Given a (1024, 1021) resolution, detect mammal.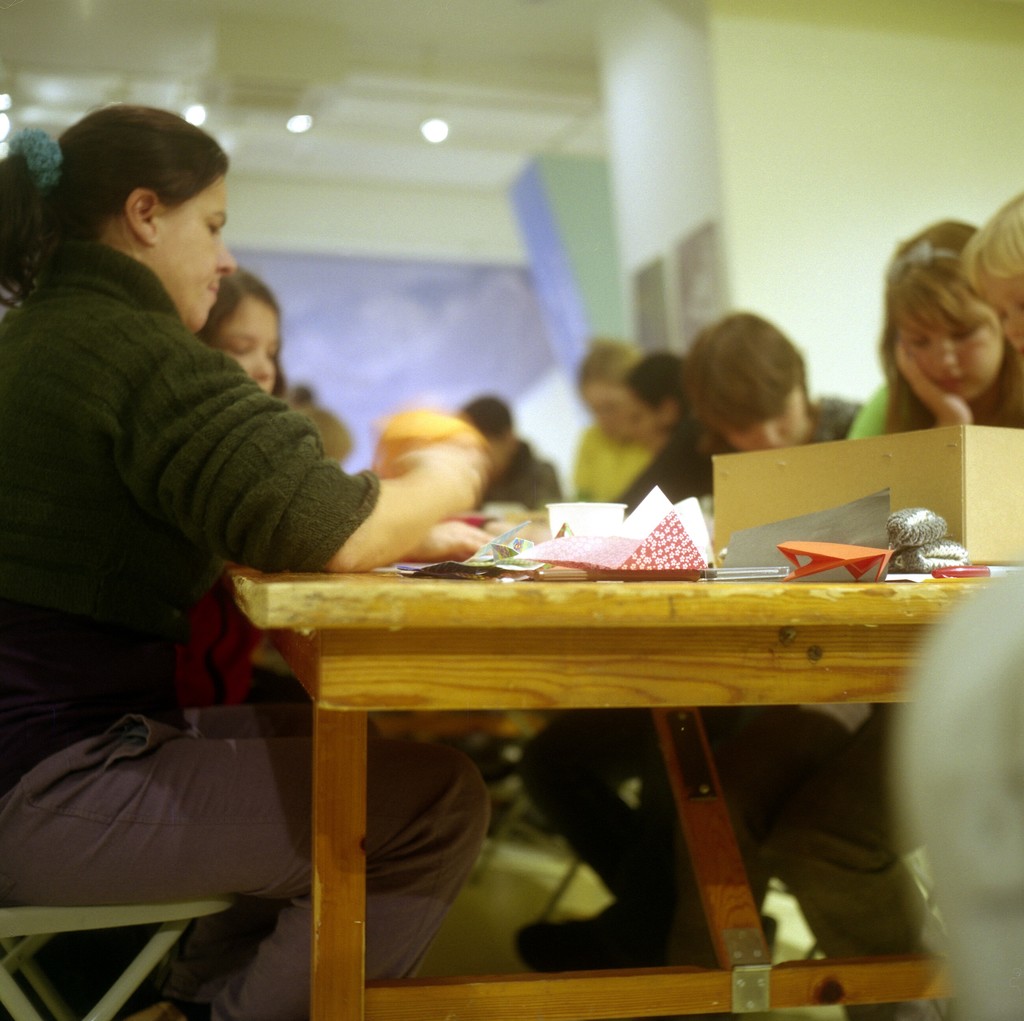
rect(0, 87, 524, 1020).
